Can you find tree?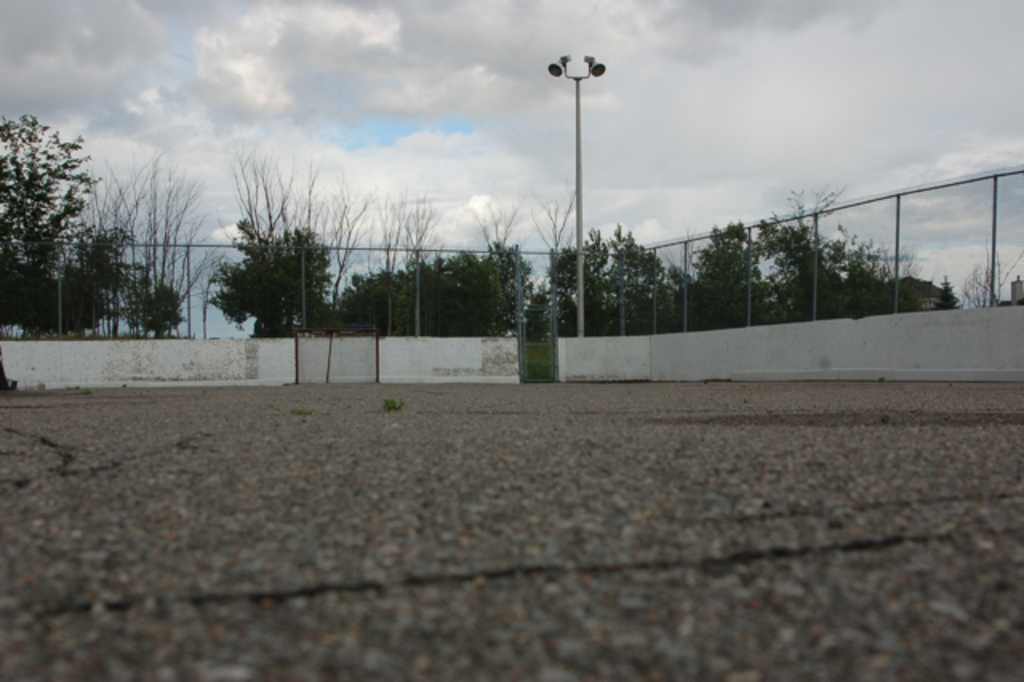
Yes, bounding box: region(691, 226, 774, 325).
